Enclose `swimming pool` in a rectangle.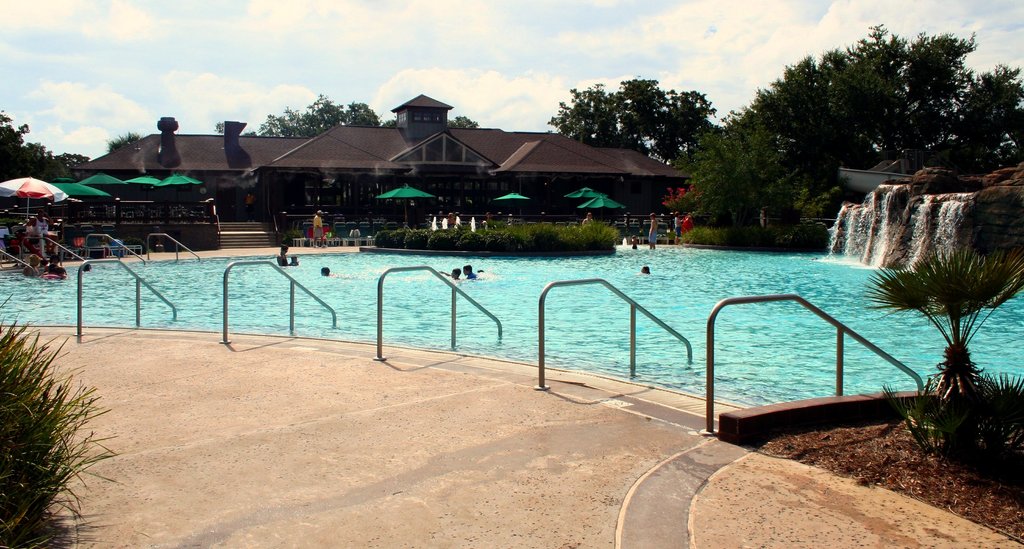
[31, 240, 1023, 459].
